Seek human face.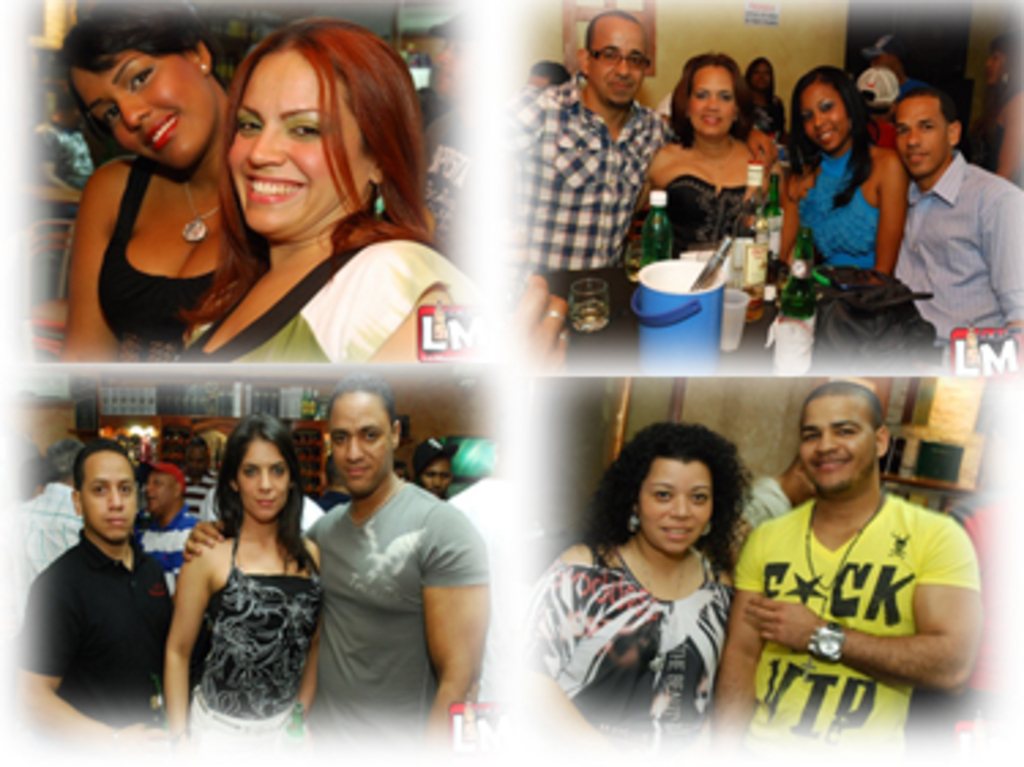
bbox=(636, 456, 713, 557).
